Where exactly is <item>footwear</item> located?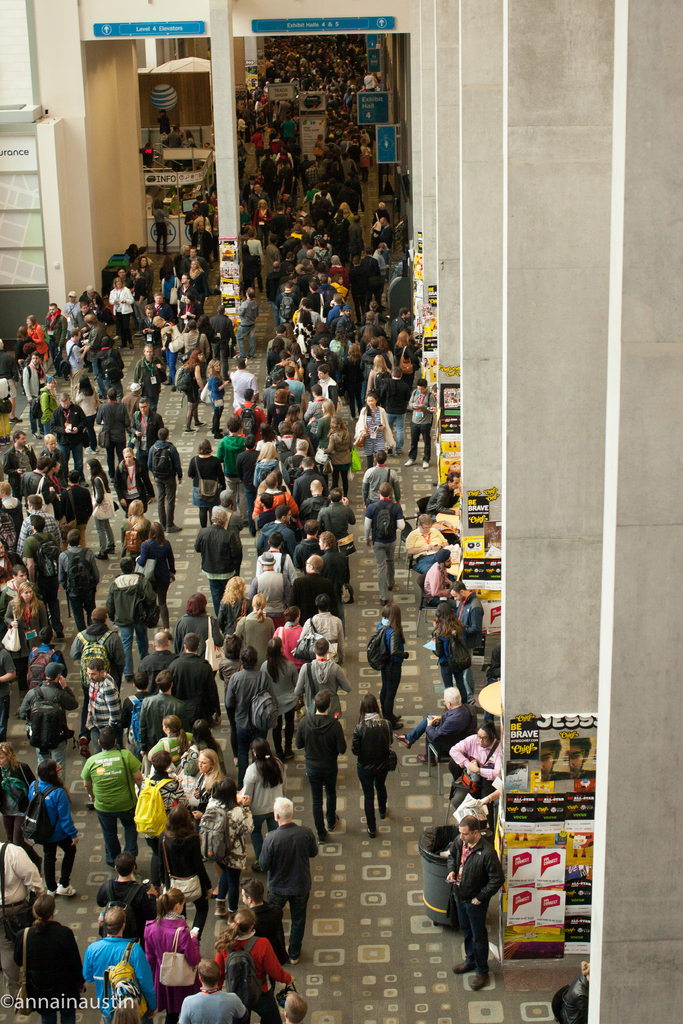
Its bounding box is {"x1": 470, "y1": 975, "x2": 492, "y2": 993}.
